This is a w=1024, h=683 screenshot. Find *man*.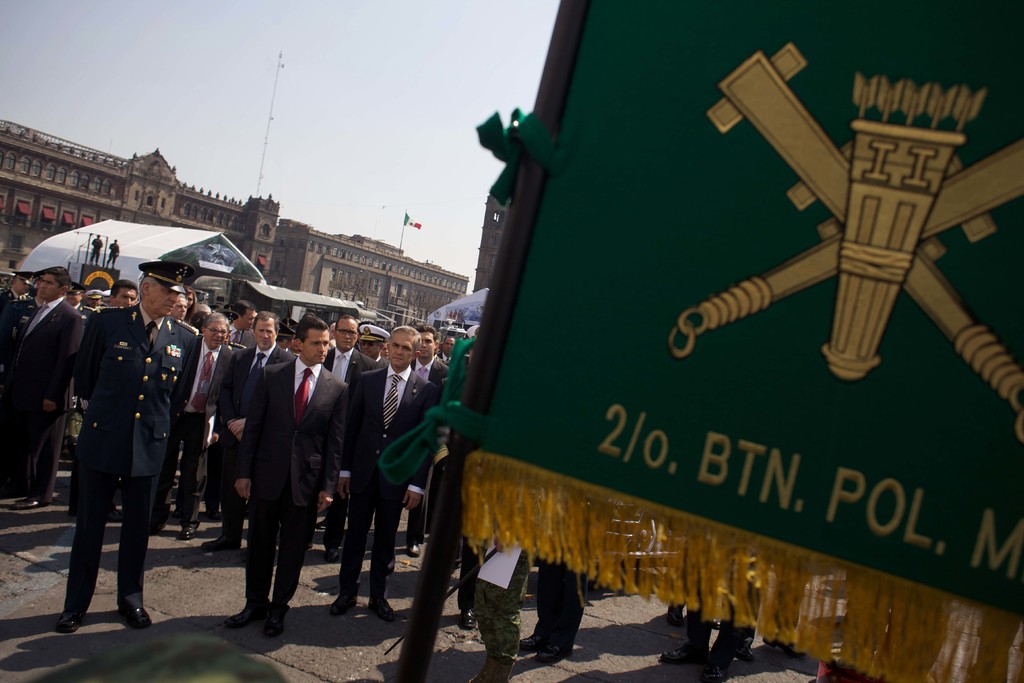
Bounding box: box(871, 577, 950, 682).
